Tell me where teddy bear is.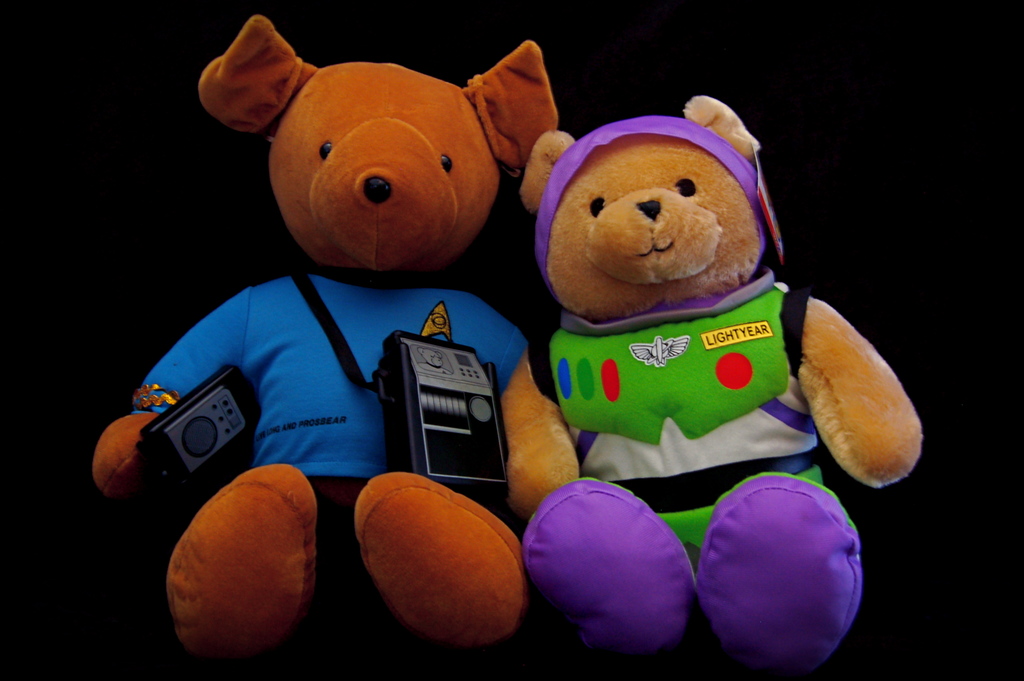
teddy bear is at box(91, 13, 560, 664).
